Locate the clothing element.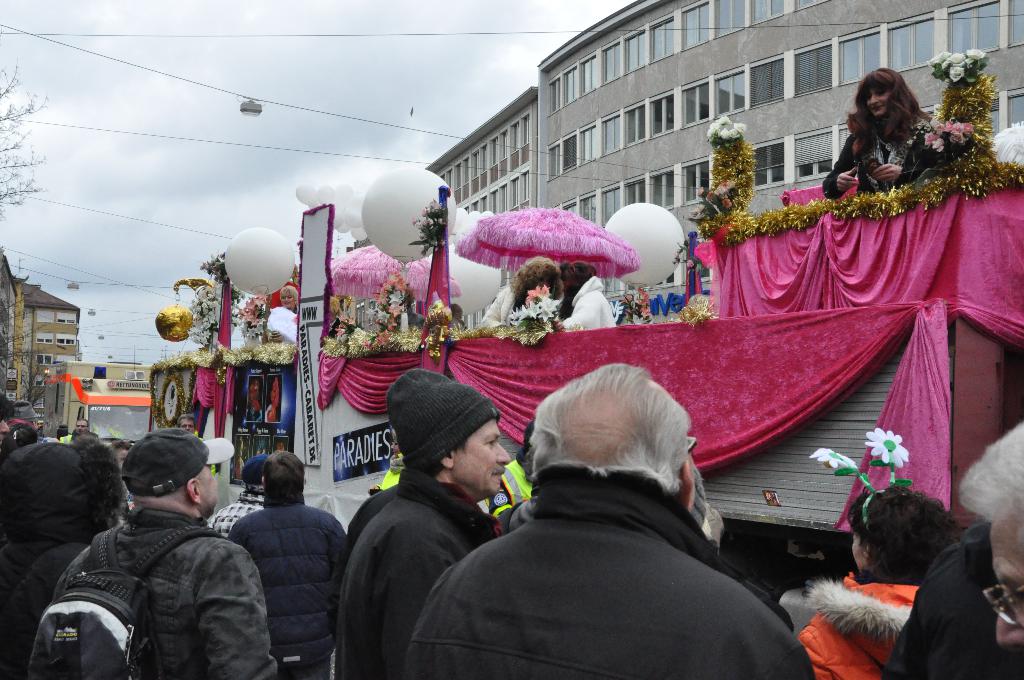
Element bbox: box(256, 403, 277, 424).
